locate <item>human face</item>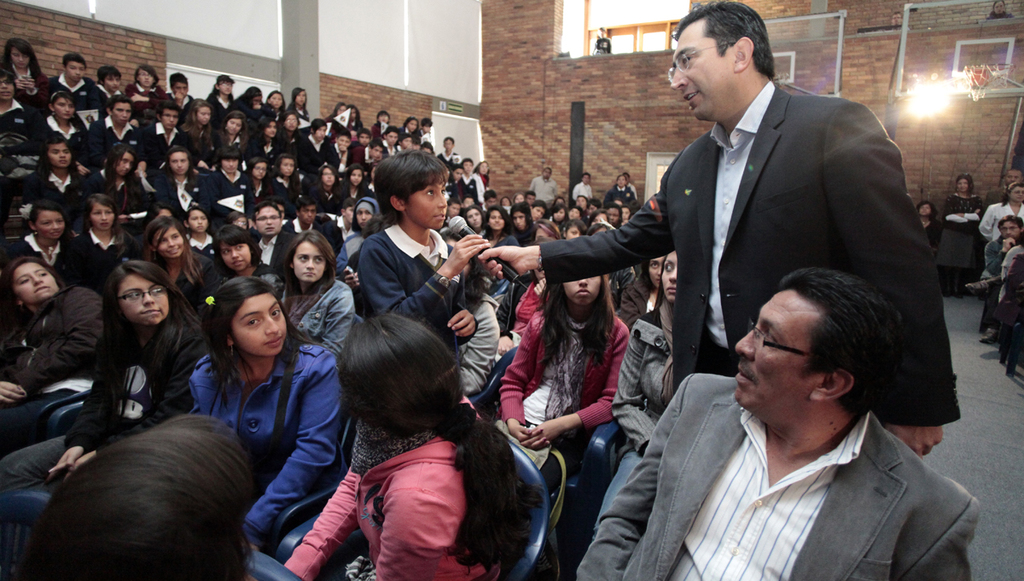
291, 241, 327, 282
